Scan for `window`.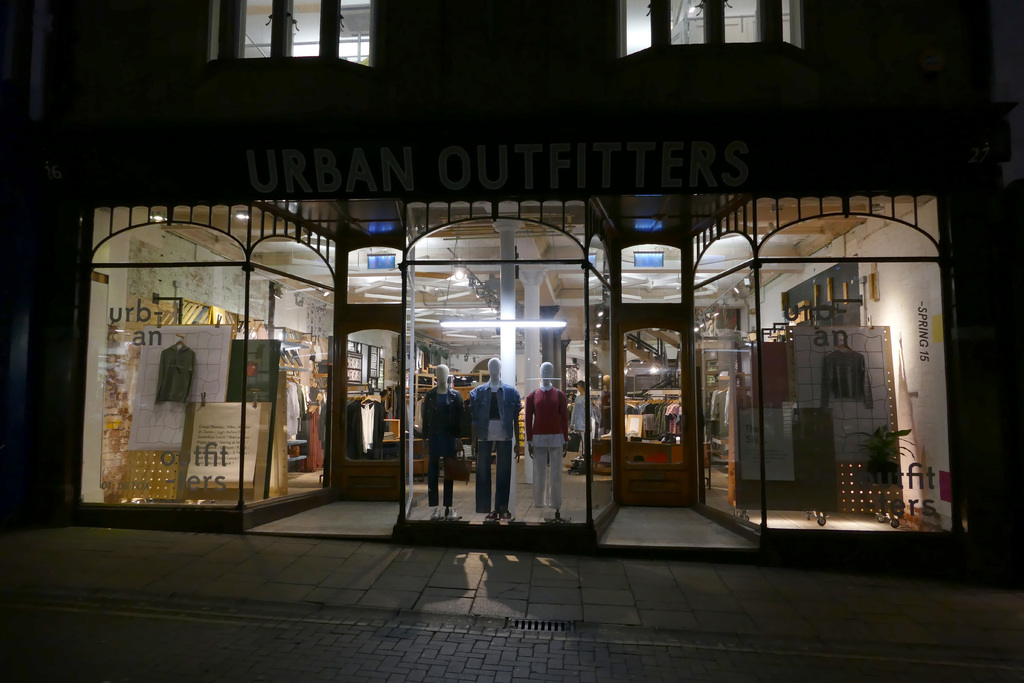
Scan result: pyautogui.locateOnScreen(617, 0, 806, 54).
